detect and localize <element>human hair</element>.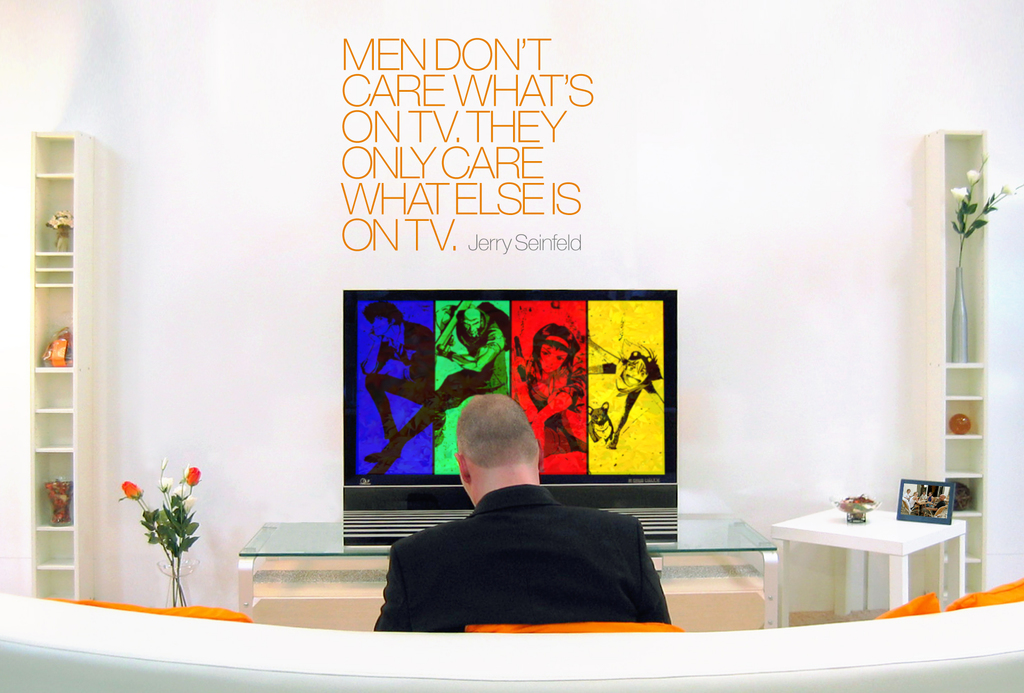
Localized at [367, 301, 404, 325].
